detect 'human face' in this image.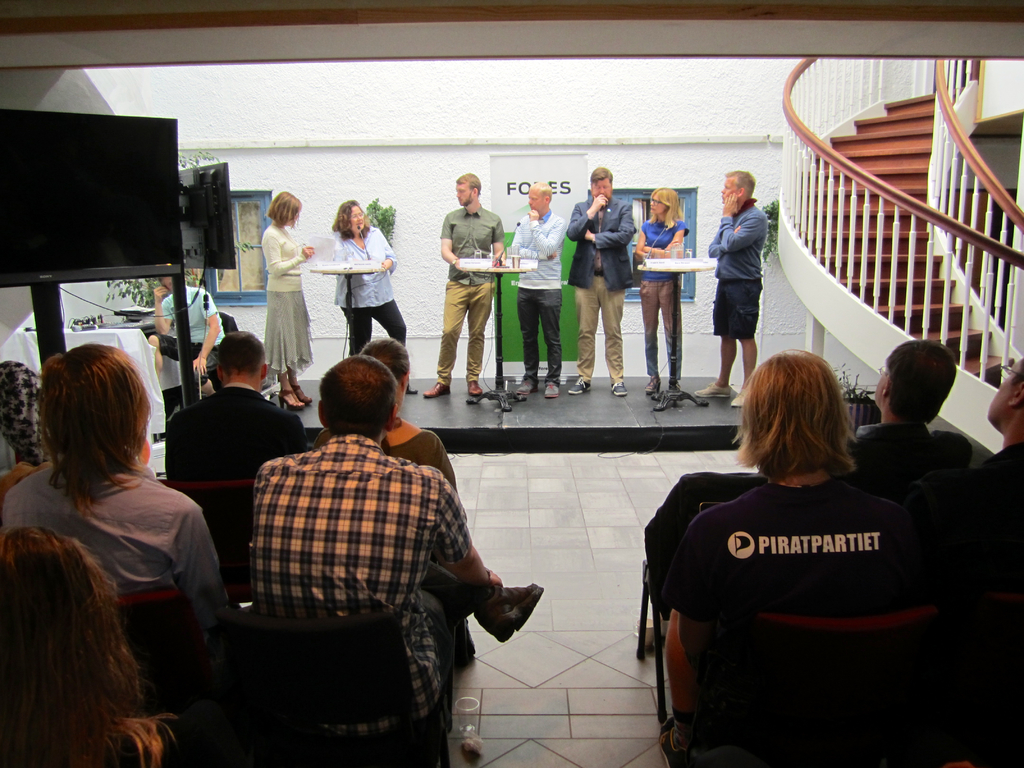
Detection: (160, 278, 175, 293).
